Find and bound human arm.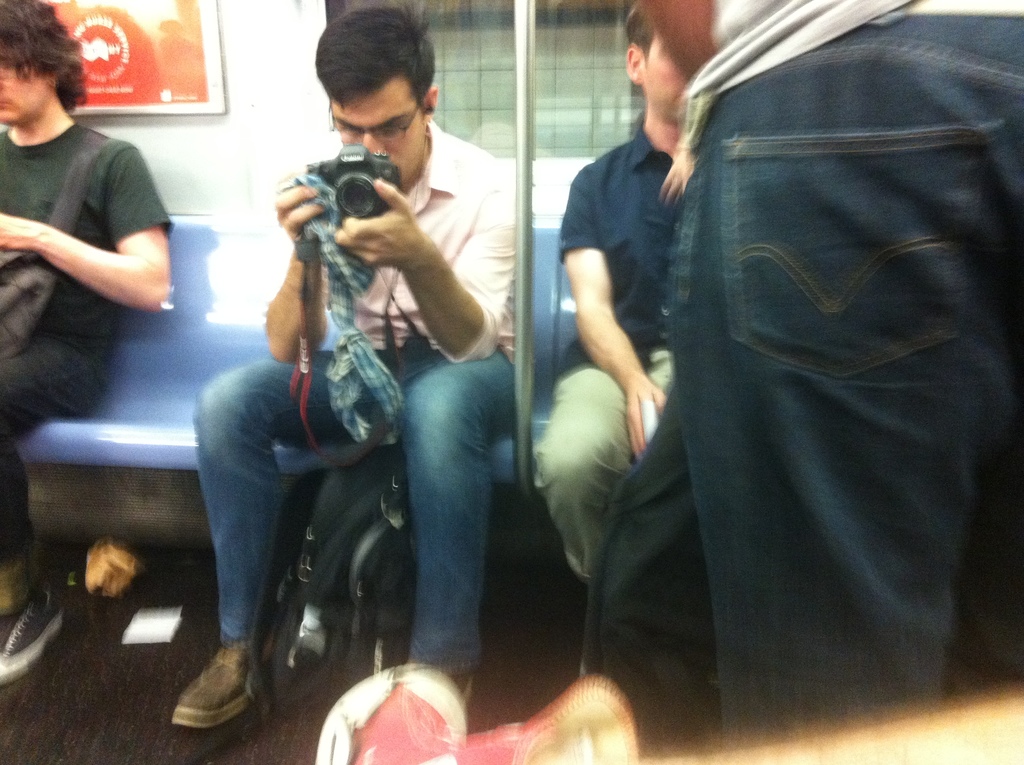
Bound: bbox=[258, 182, 319, 371].
